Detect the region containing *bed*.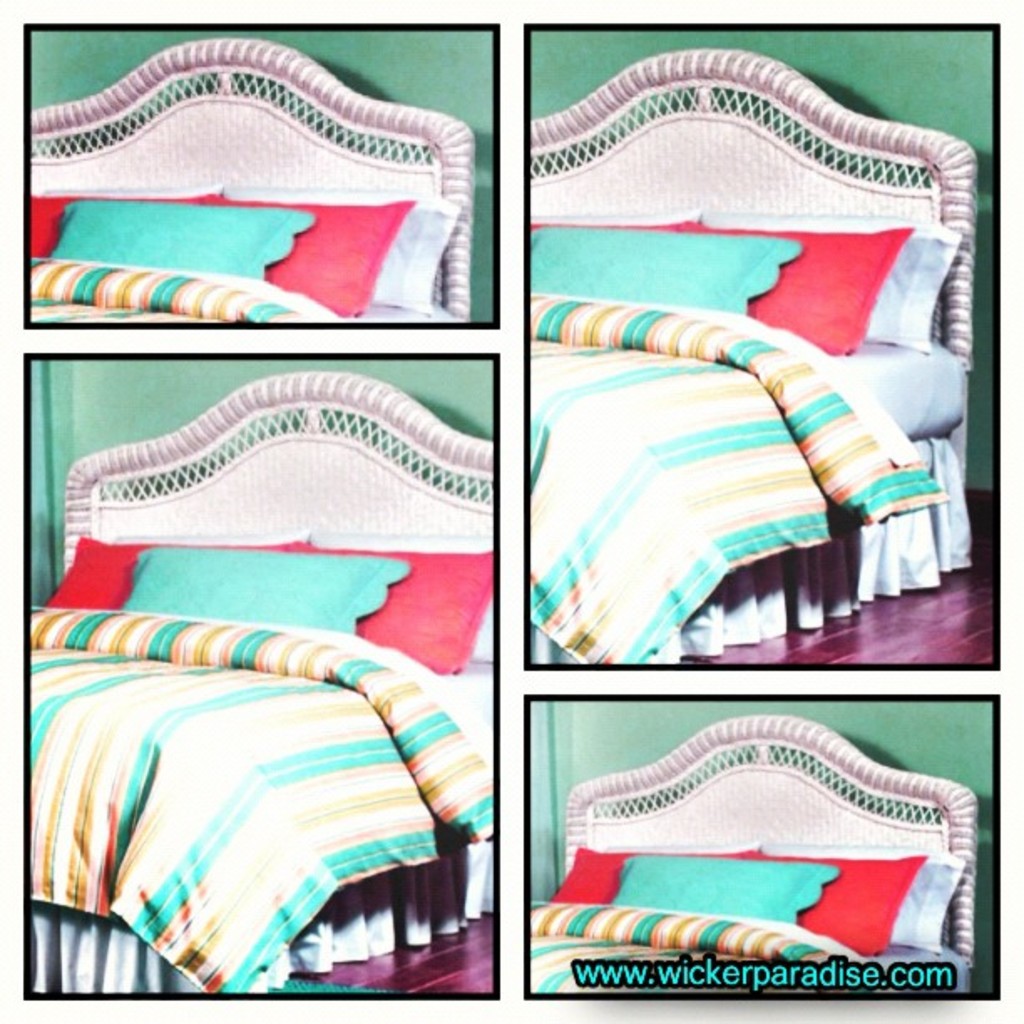
bbox(529, 711, 972, 997).
